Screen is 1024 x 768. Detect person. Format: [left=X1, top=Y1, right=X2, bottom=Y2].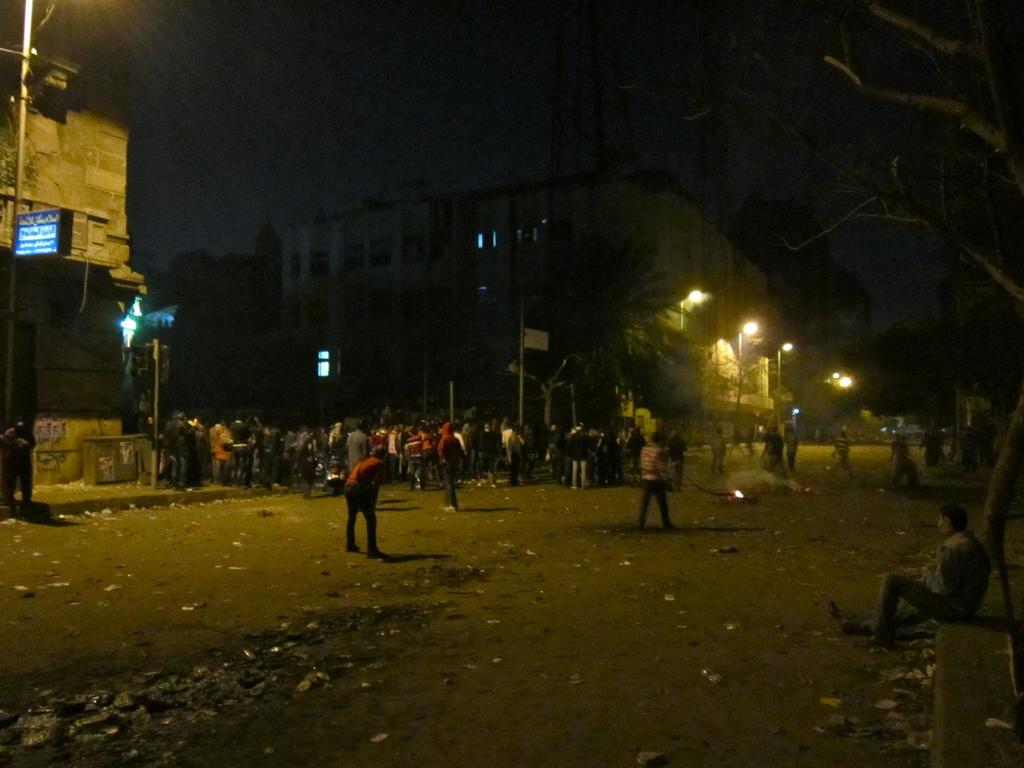
[left=787, top=426, right=802, bottom=472].
